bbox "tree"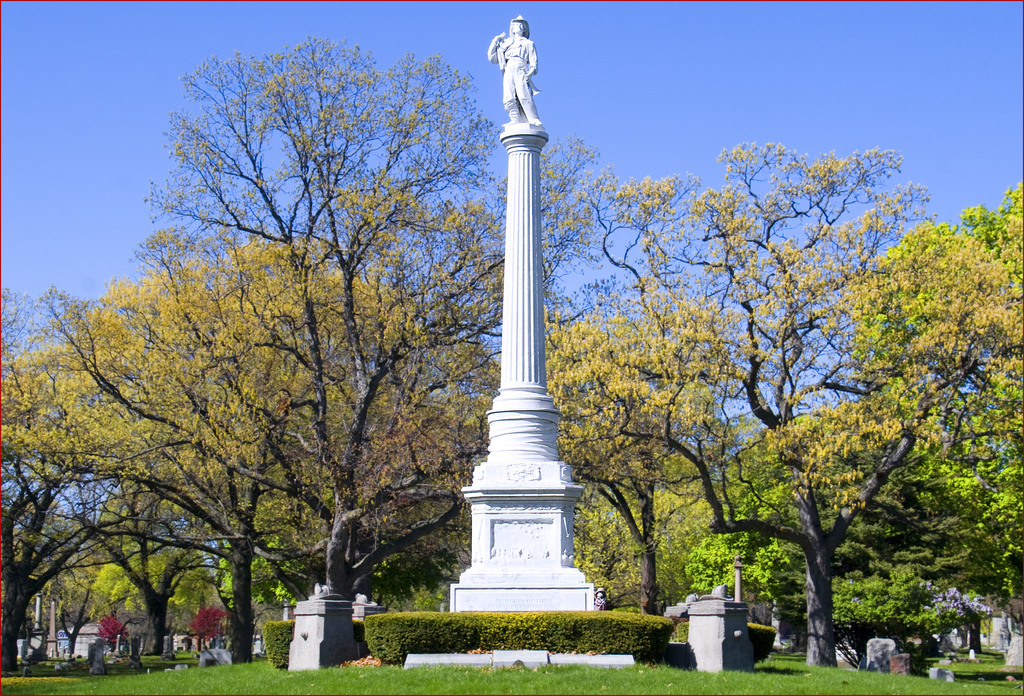
pyautogui.locateOnScreen(713, 389, 944, 672)
